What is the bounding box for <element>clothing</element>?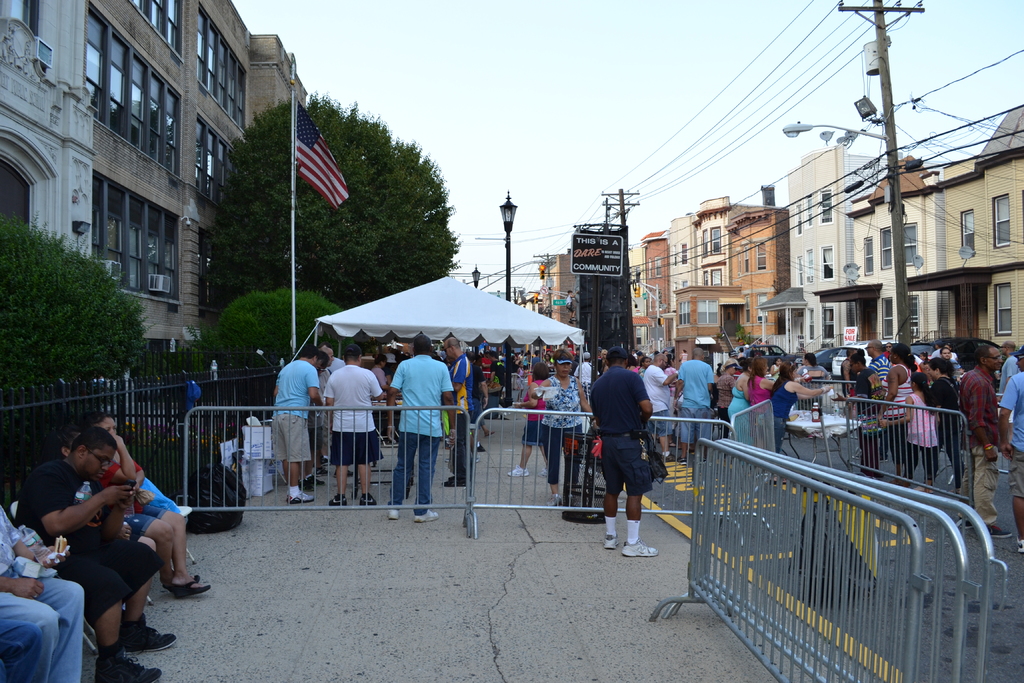
<bbox>907, 380, 933, 443</bbox>.
